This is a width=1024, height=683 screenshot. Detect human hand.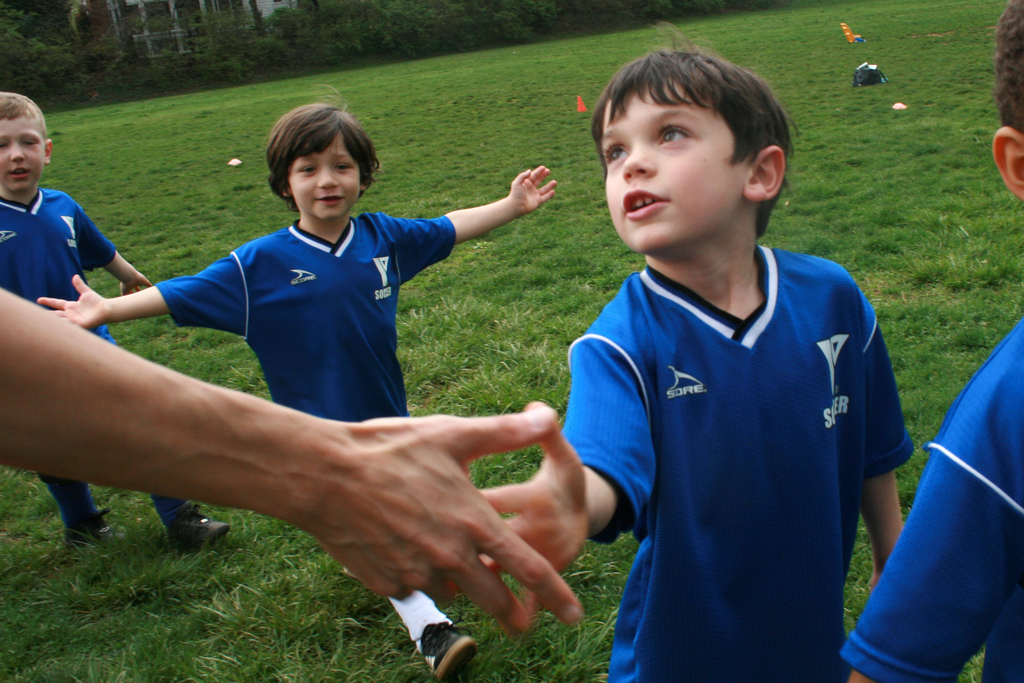
left=445, top=397, right=593, bottom=614.
